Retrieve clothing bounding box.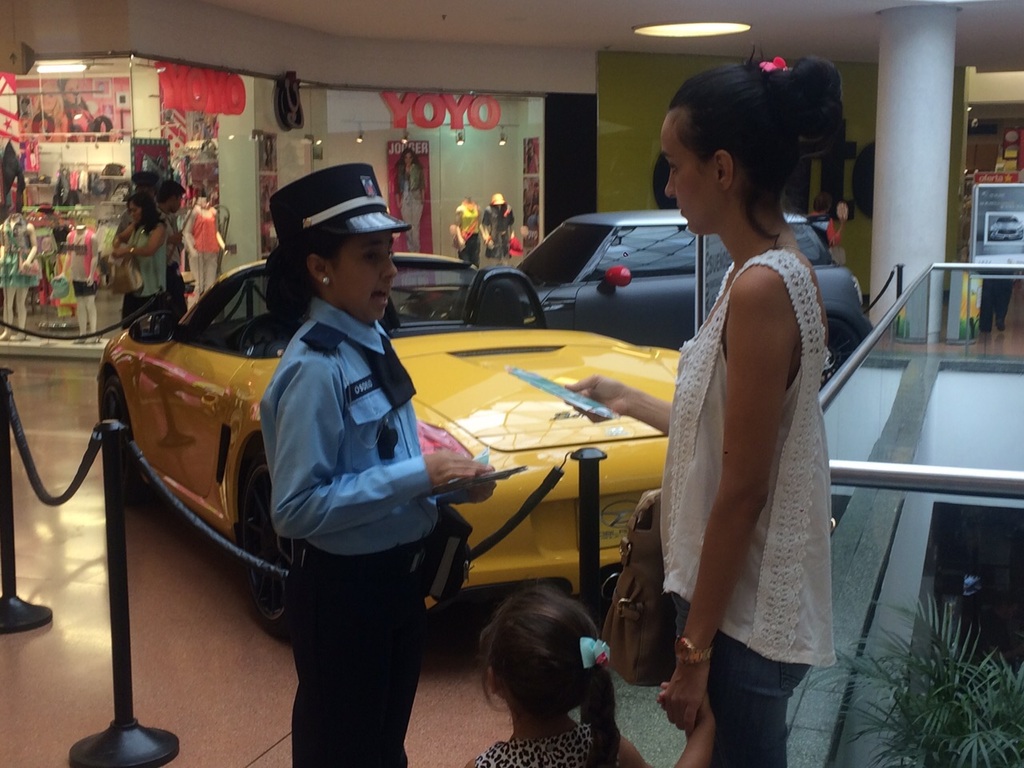
Bounding box: (x1=482, y1=203, x2=514, y2=259).
